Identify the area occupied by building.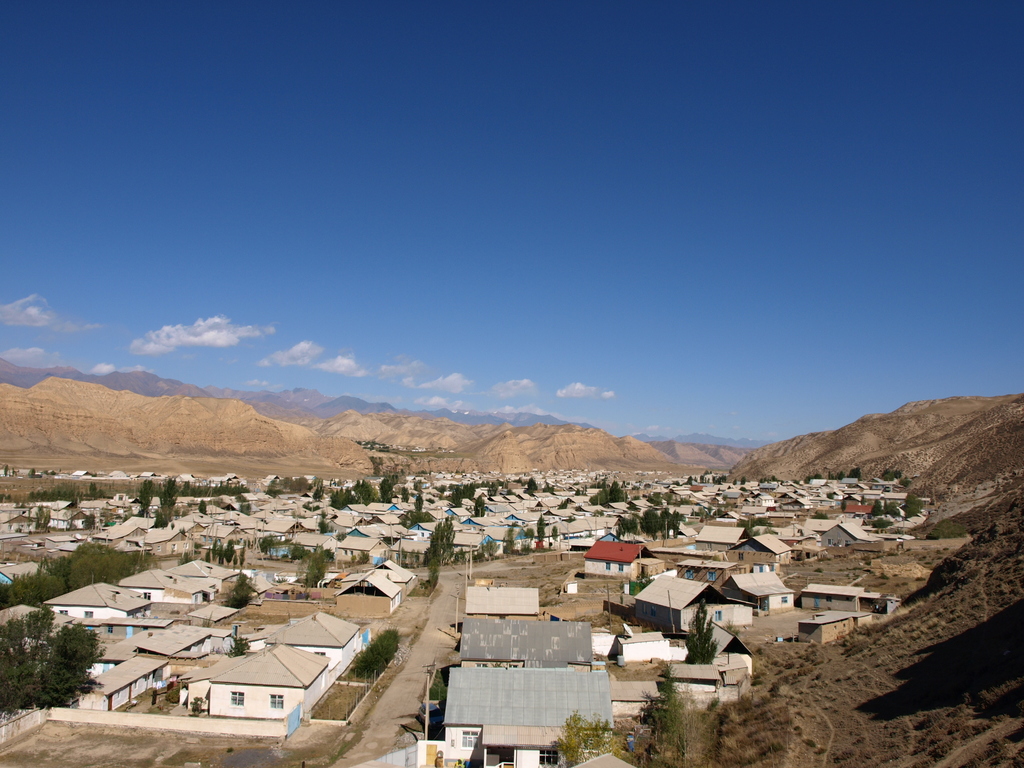
Area: {"x1": 694, "y1": 527, "x2": 751, "y2": 550}.
